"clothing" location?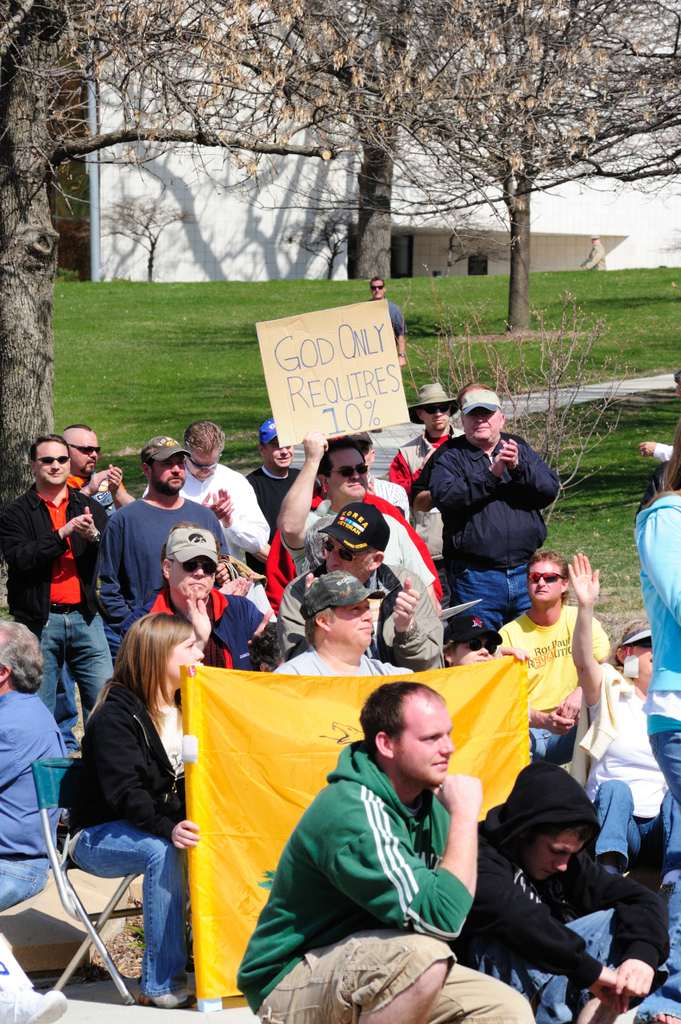
region(243, 463, 312, 593)
